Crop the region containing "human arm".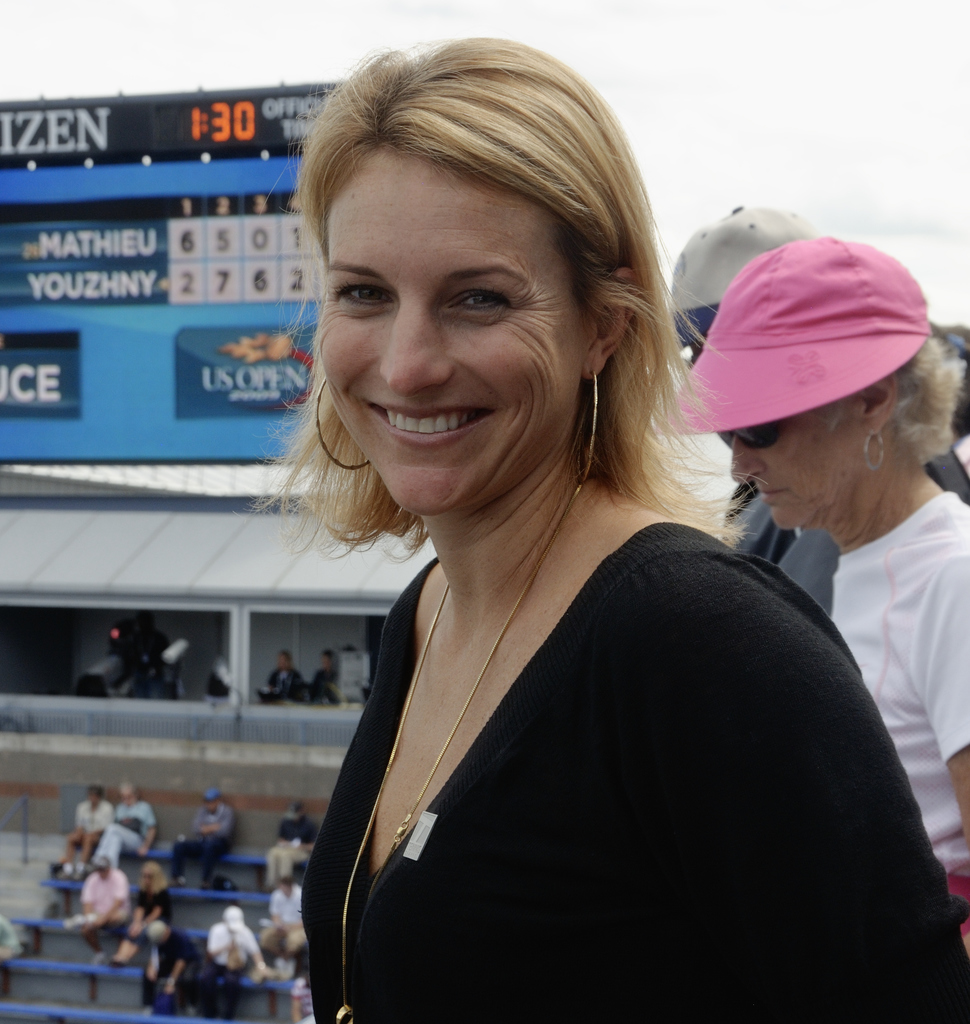
Crop region: [x1=264, y1=888, x2=280, y2=935].
